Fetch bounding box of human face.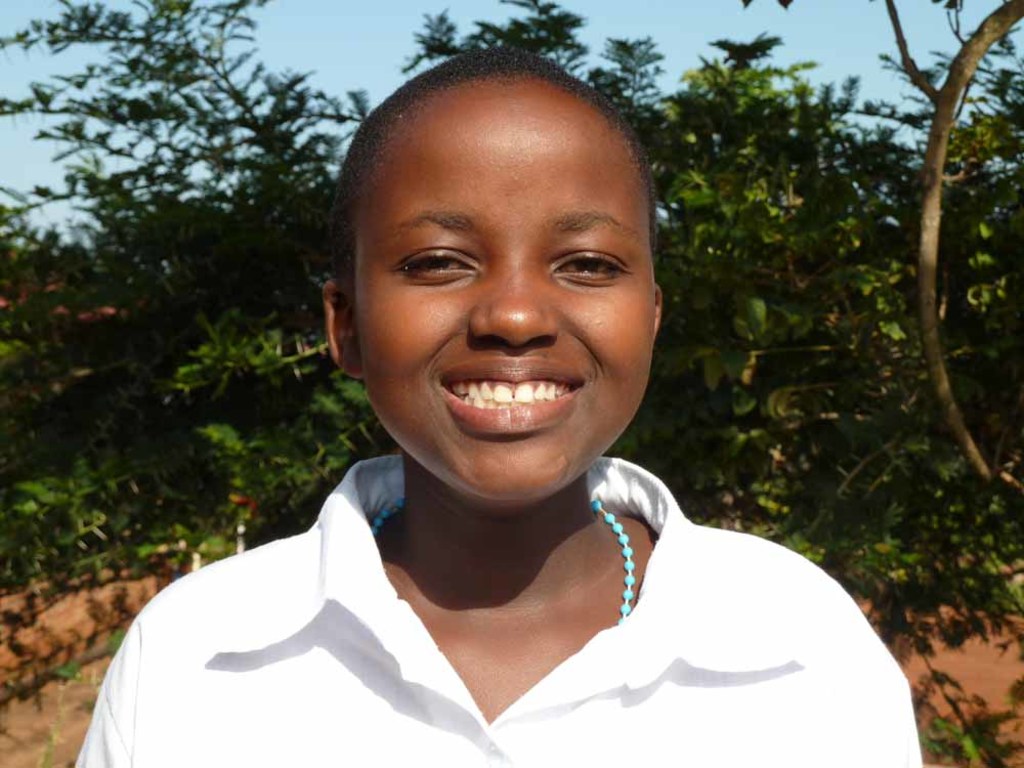
Bbox: 355:76:657:504.
